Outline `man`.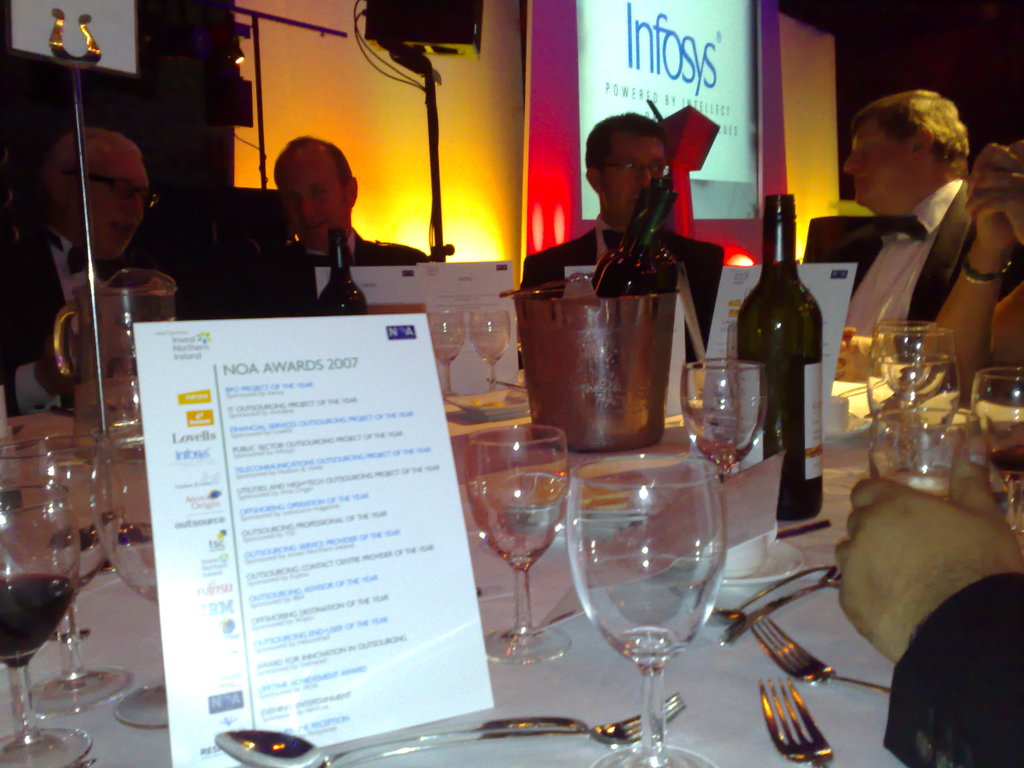
Outline: [243,134,426,309].
